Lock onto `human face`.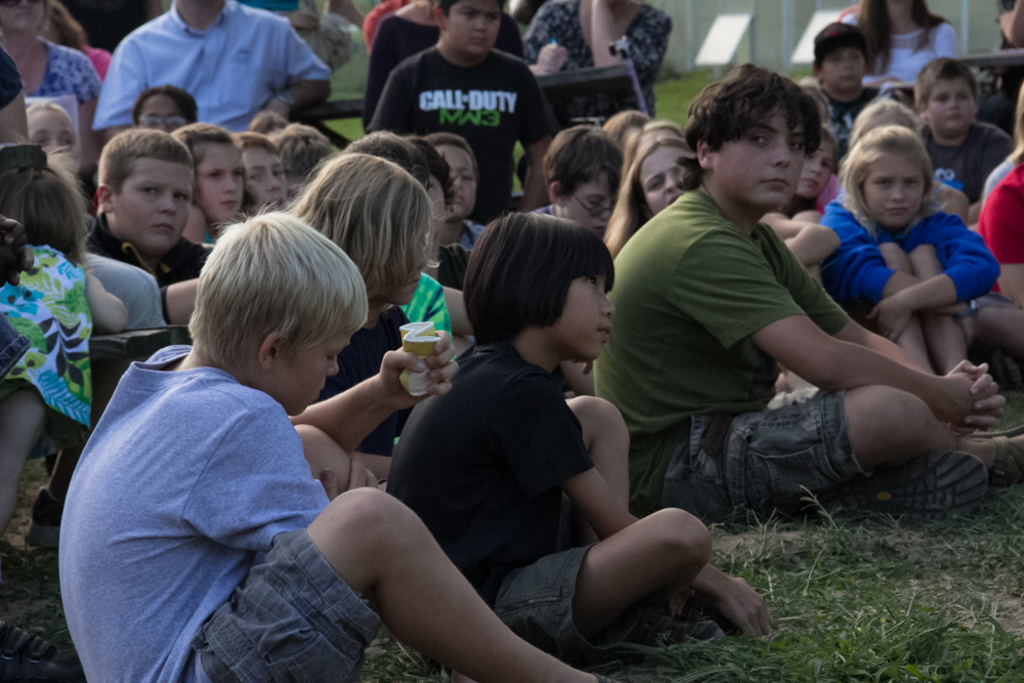
Locked: crop(562, 271, 612, 358).
